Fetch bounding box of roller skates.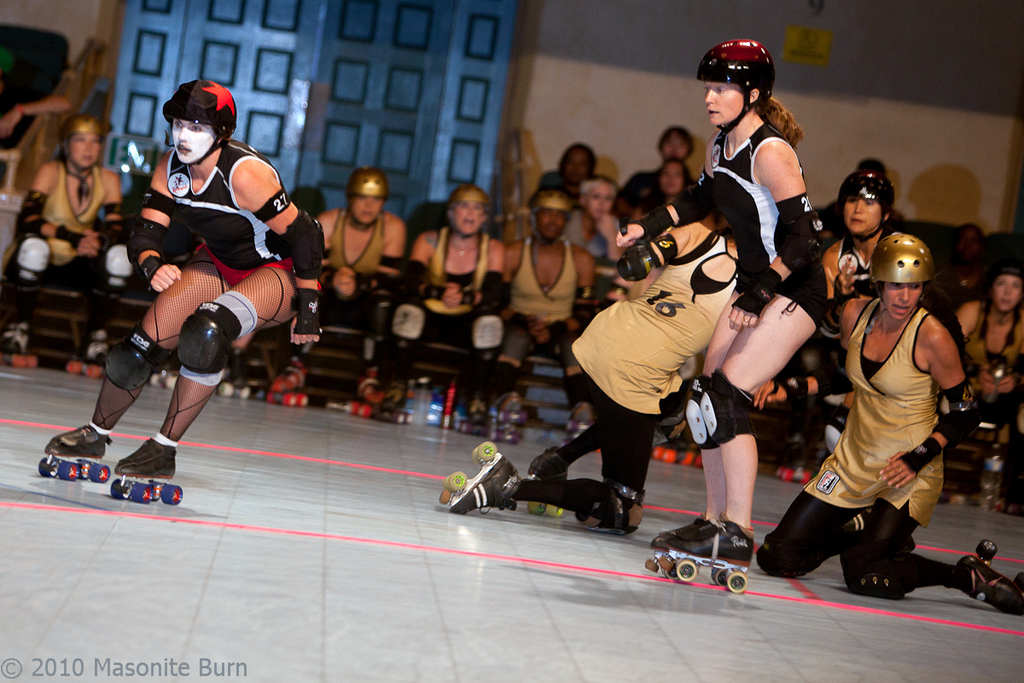
Bbox: left=438, top=439, right=517, bottom=514.
